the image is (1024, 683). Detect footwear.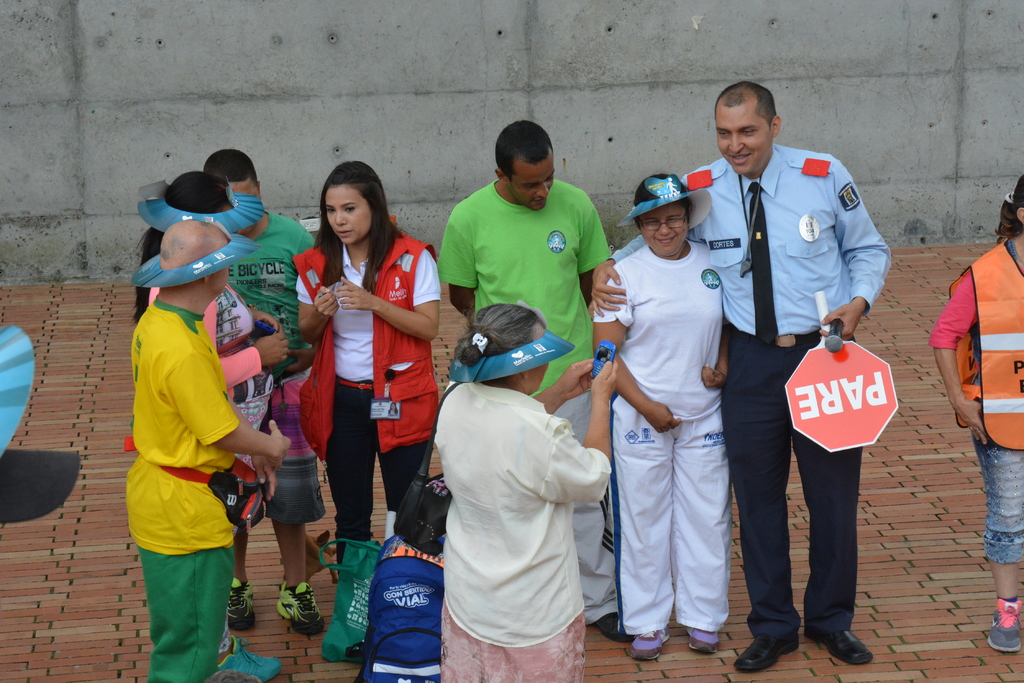
Detection: box=[623, 630, 671, 663].
